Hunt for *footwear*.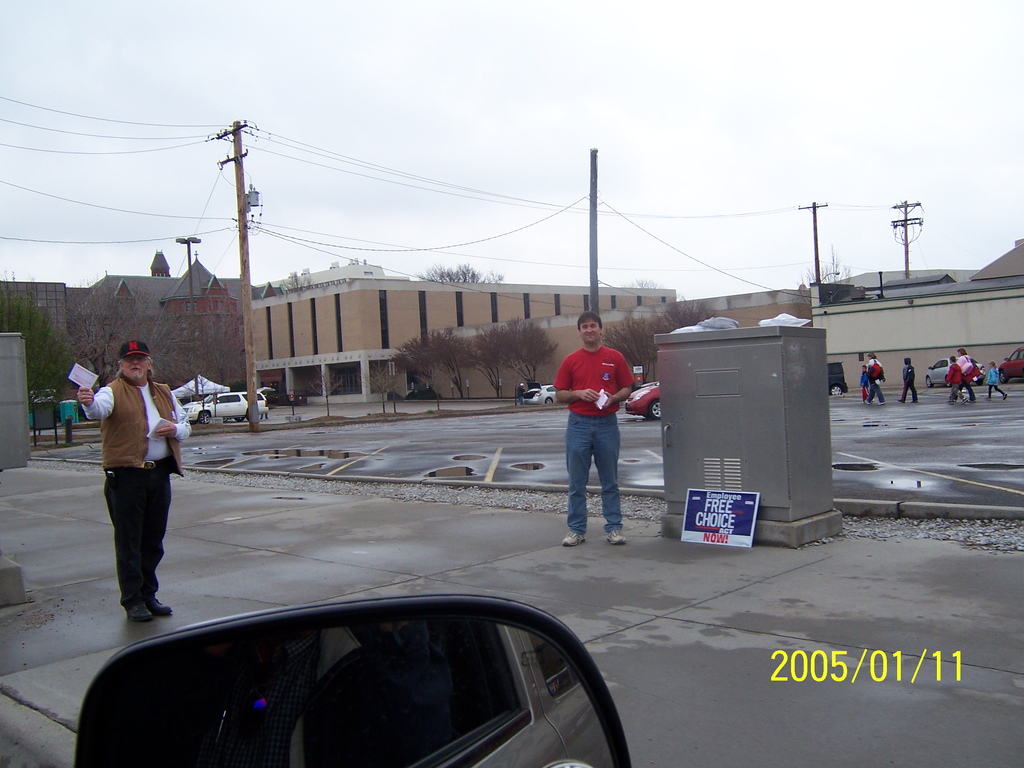
Hunted down at (x1=1002, y1=391, x2=1009, y2=401).
